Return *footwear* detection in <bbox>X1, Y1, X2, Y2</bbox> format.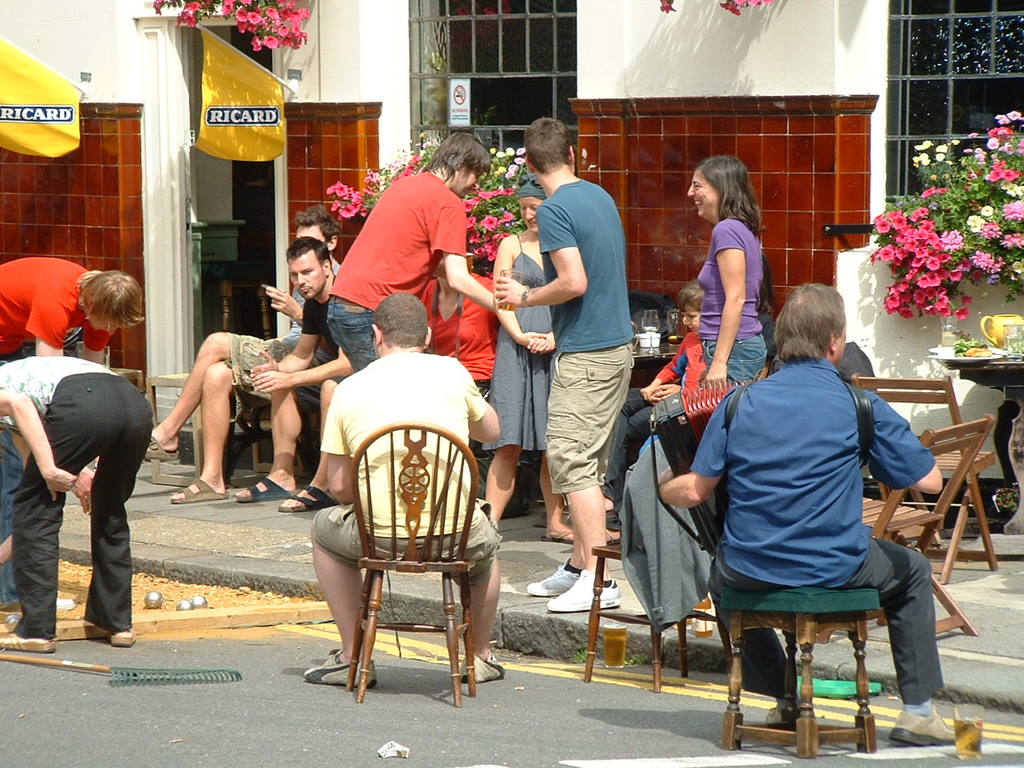
<bbox>770, 706, 799, 722</bbox>.
